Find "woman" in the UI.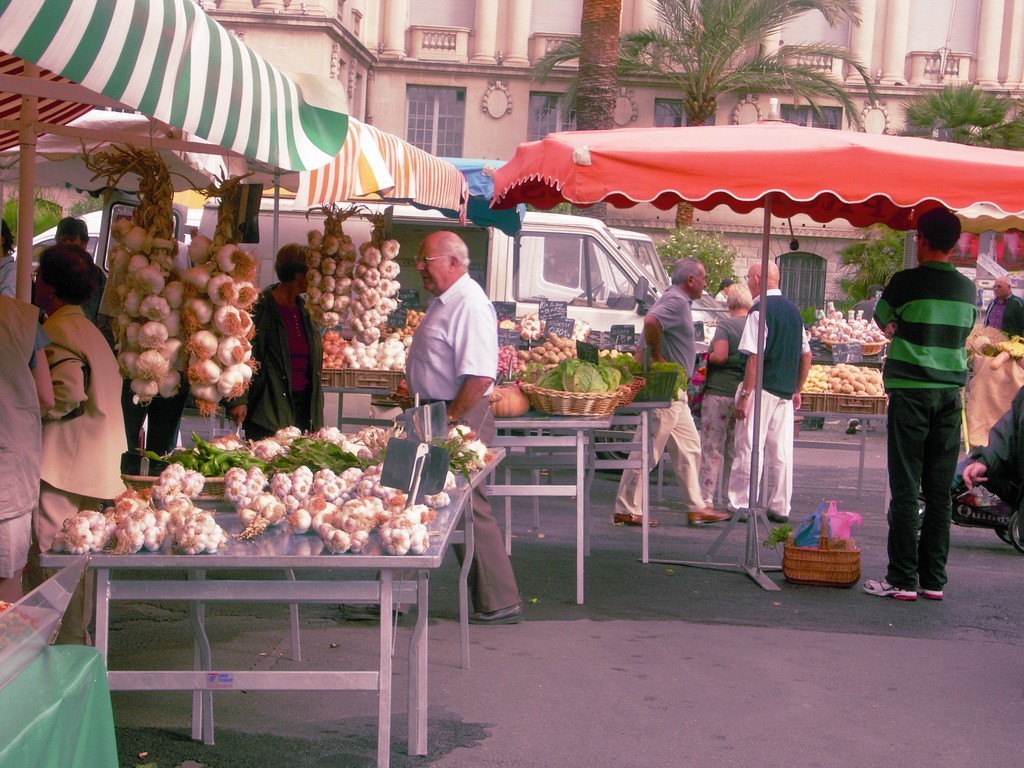
UI element at BBox(0, 298, 54, 607).
